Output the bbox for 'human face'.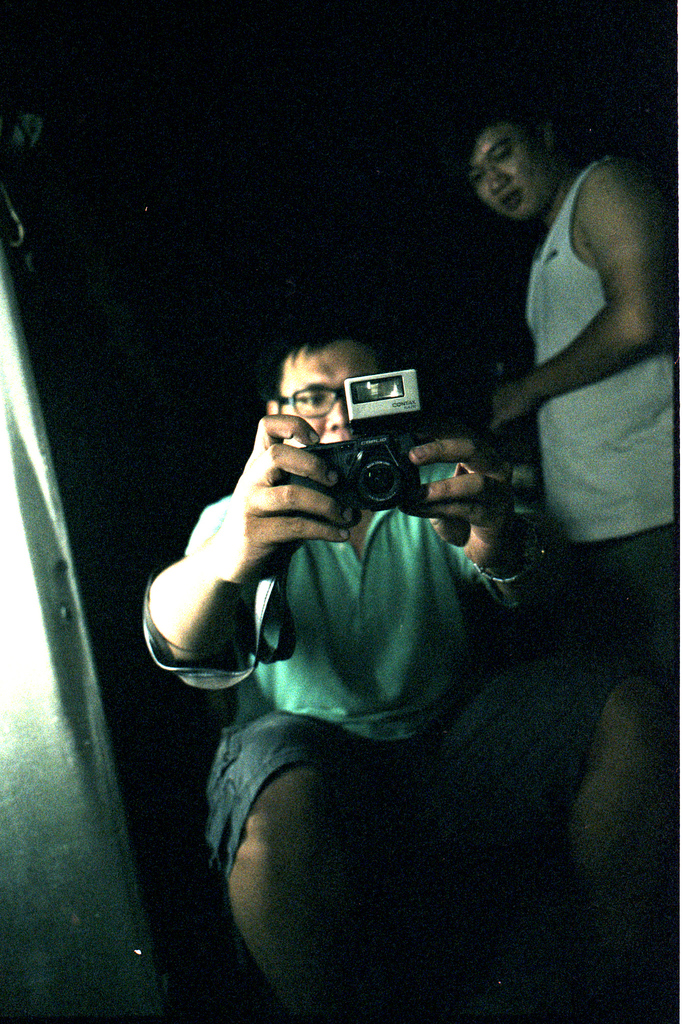
<bbox>468, 131, 556, 218</bbox>.
